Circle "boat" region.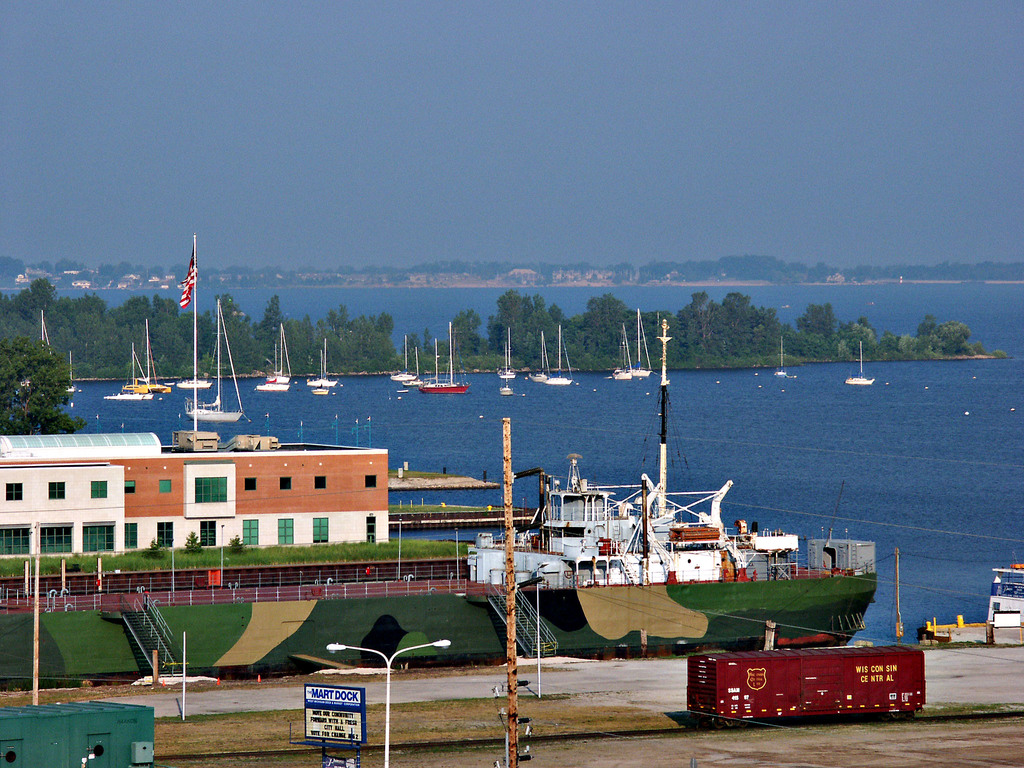
Region: [left=424, top=323, right=470, bottom=394].
